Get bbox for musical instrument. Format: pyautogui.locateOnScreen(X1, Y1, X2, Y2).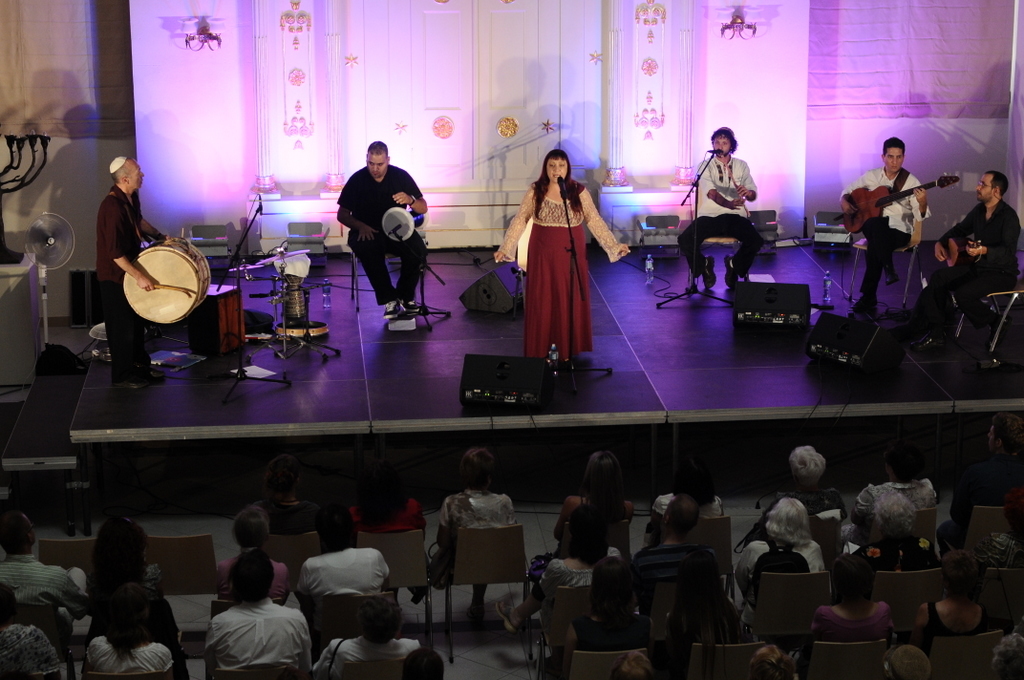
pyautogui.locateOnScreen(940, 230, 977, 272).
